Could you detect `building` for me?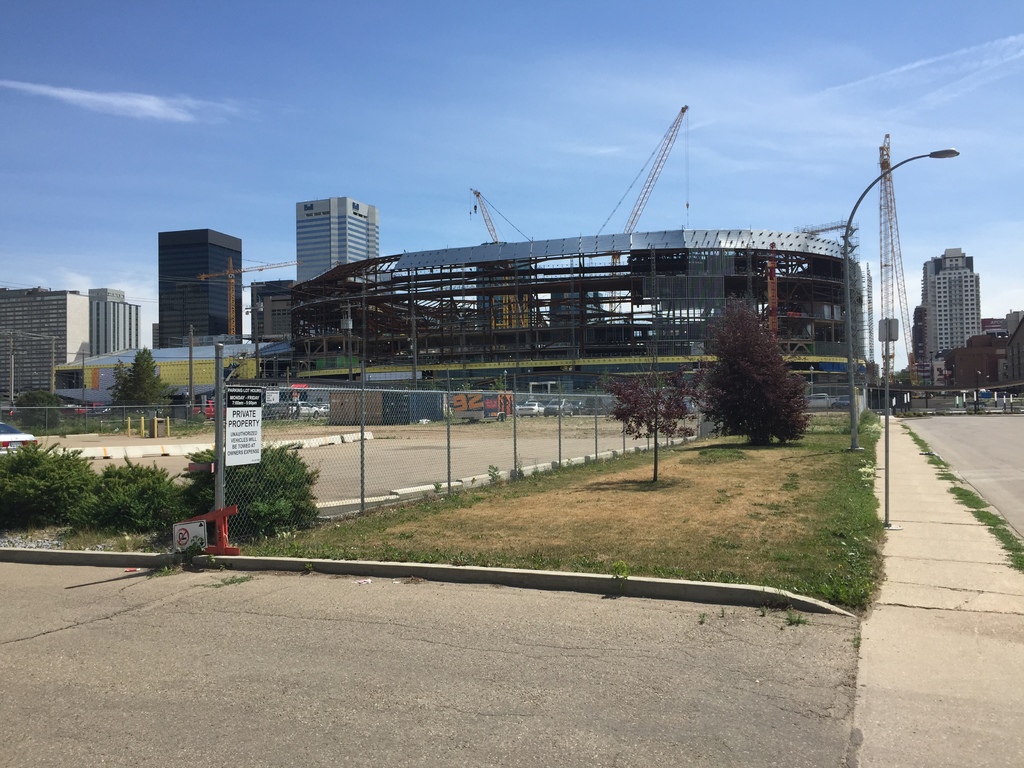
Detection result: {"x1": 159, "y1": 228, "x2": 239, "y2": 344}.
